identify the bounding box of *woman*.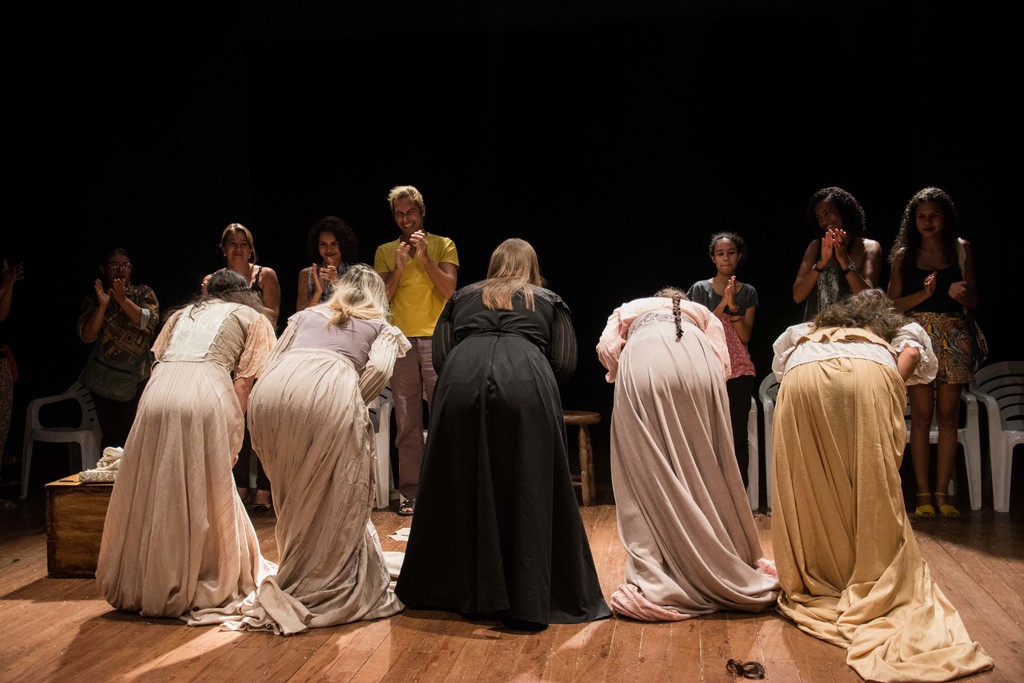
region(688, 232, 756, 490).
